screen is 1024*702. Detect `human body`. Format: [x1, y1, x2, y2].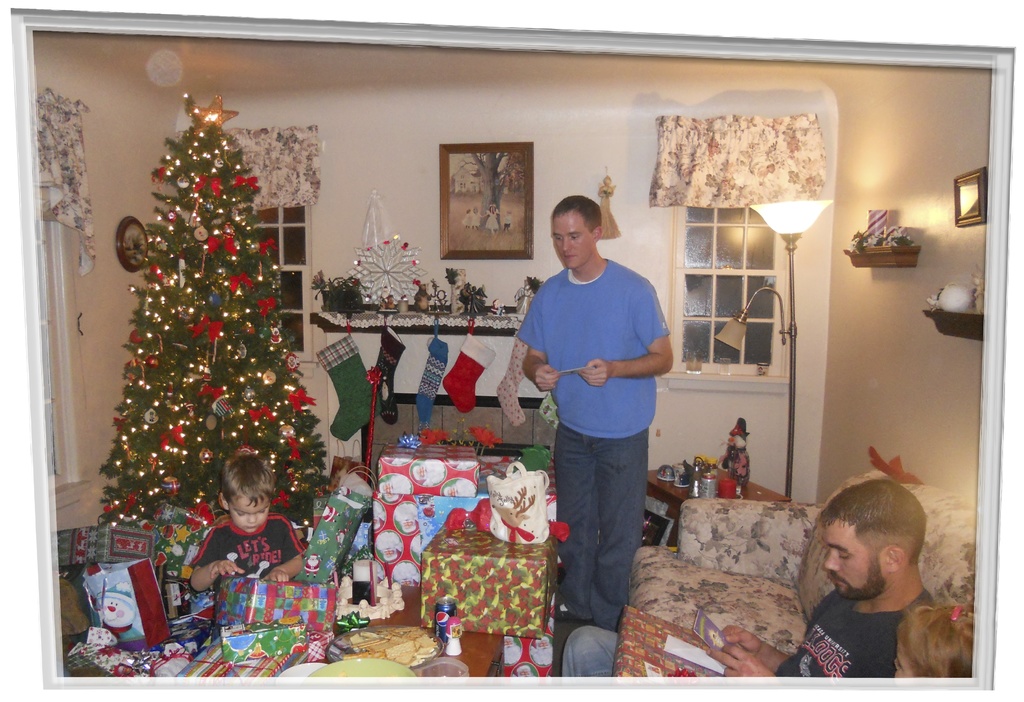
[179, 524, 309, 587].
